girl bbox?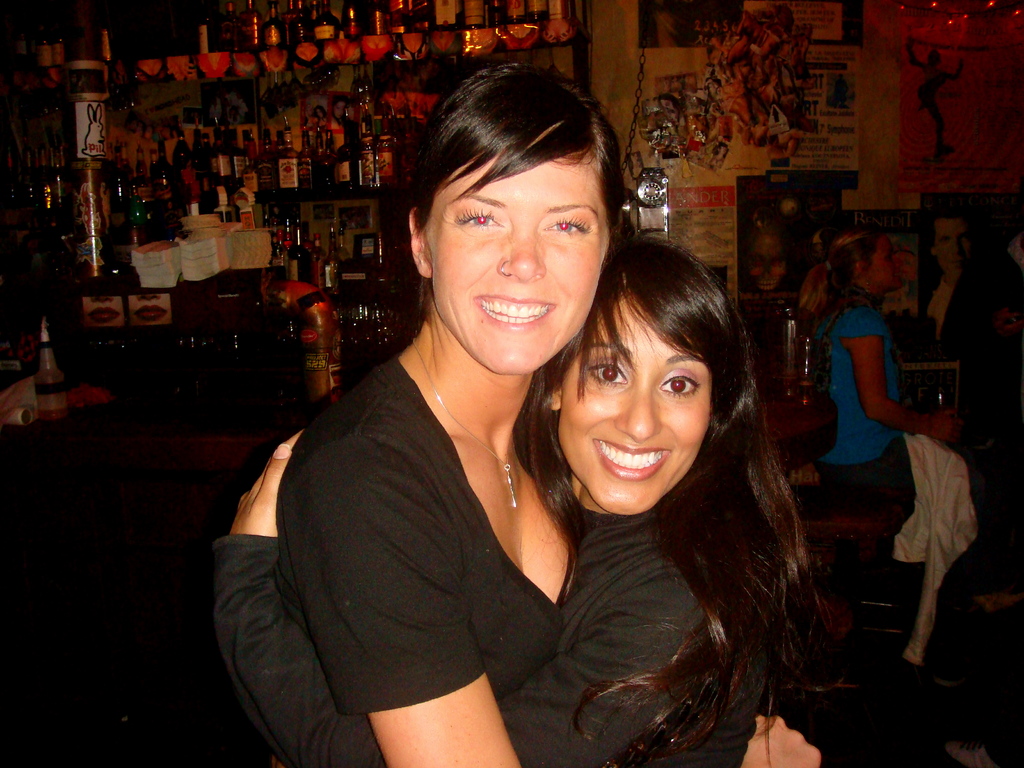
276:61:830:767
